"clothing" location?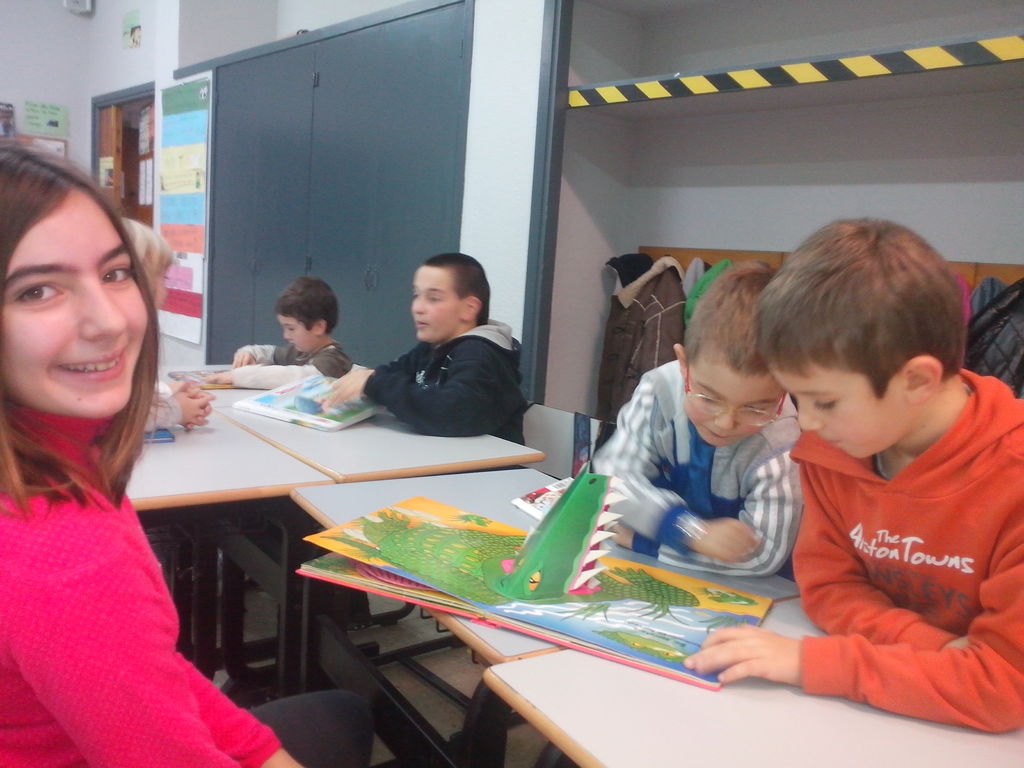
(968, 278, 1005, 317)
